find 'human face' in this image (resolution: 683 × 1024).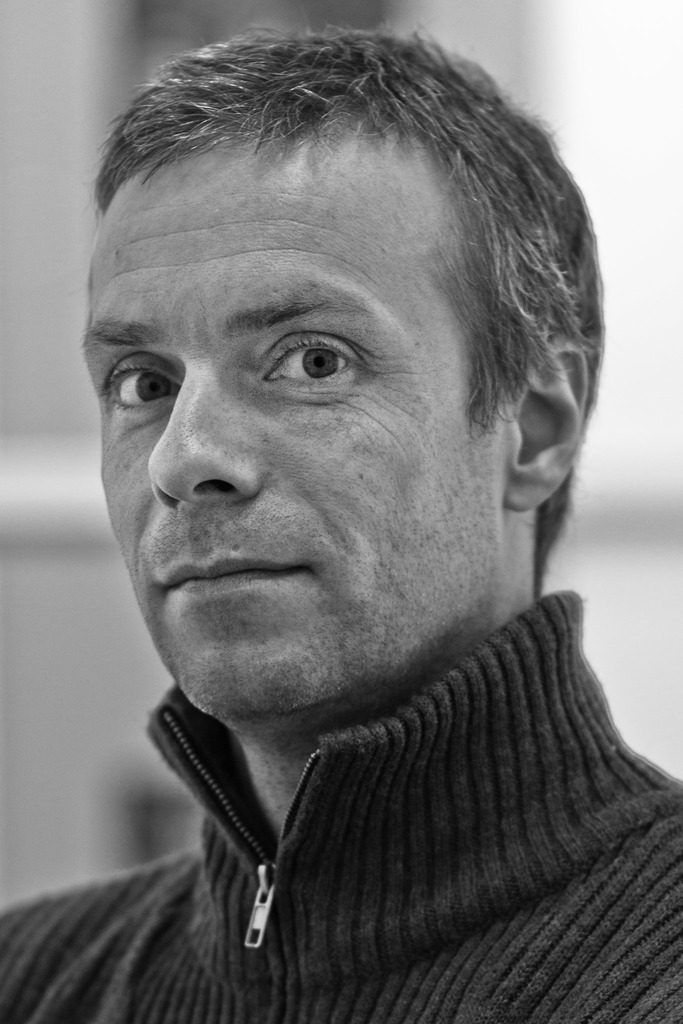
83,124,508,722.
